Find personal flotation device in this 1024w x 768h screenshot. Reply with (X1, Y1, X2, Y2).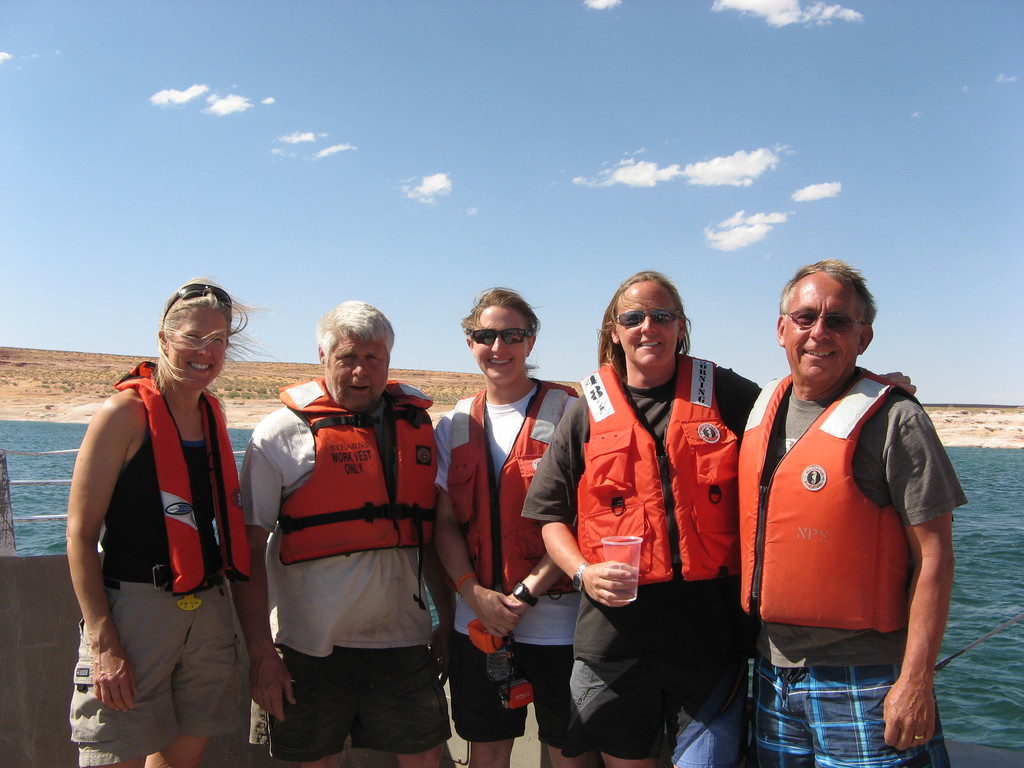
(445, 379, 589, 606).
